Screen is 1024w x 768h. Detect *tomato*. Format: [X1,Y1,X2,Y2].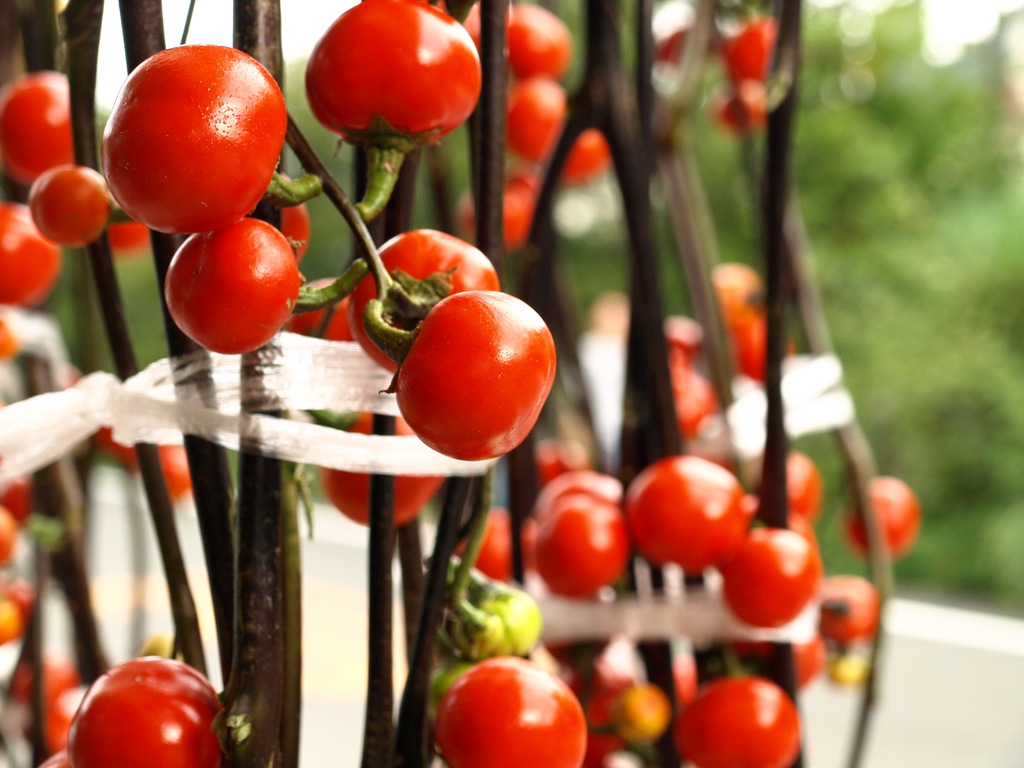
[320,410,465,529].
